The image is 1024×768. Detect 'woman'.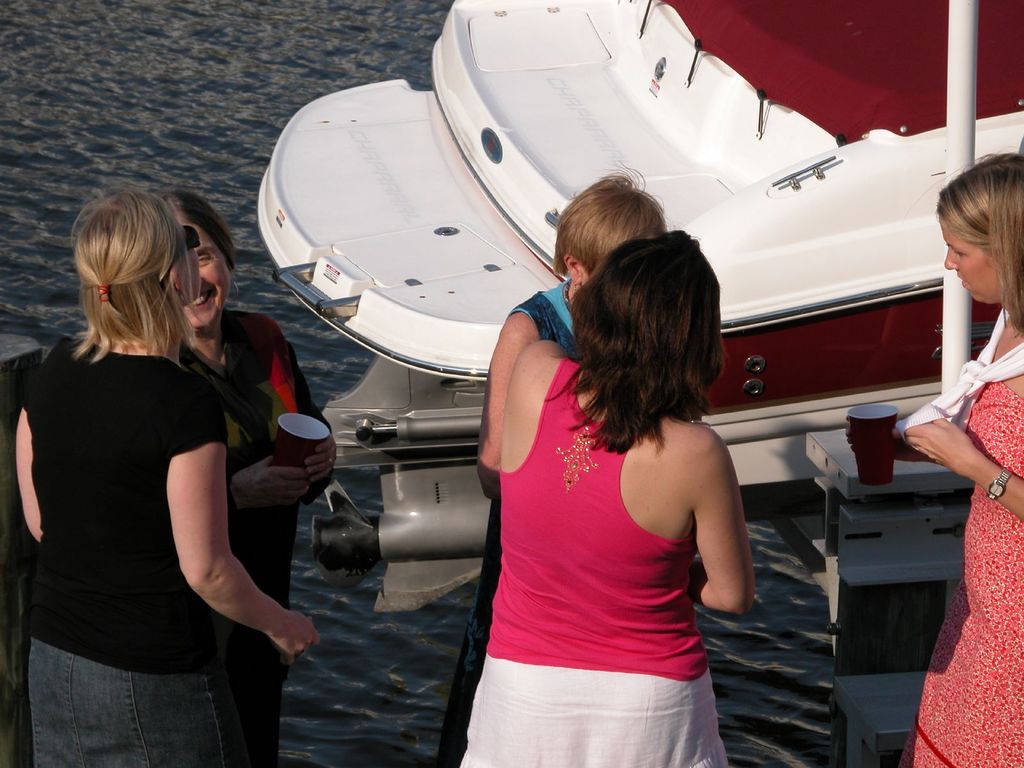
Detection: [423,155,673,767].
